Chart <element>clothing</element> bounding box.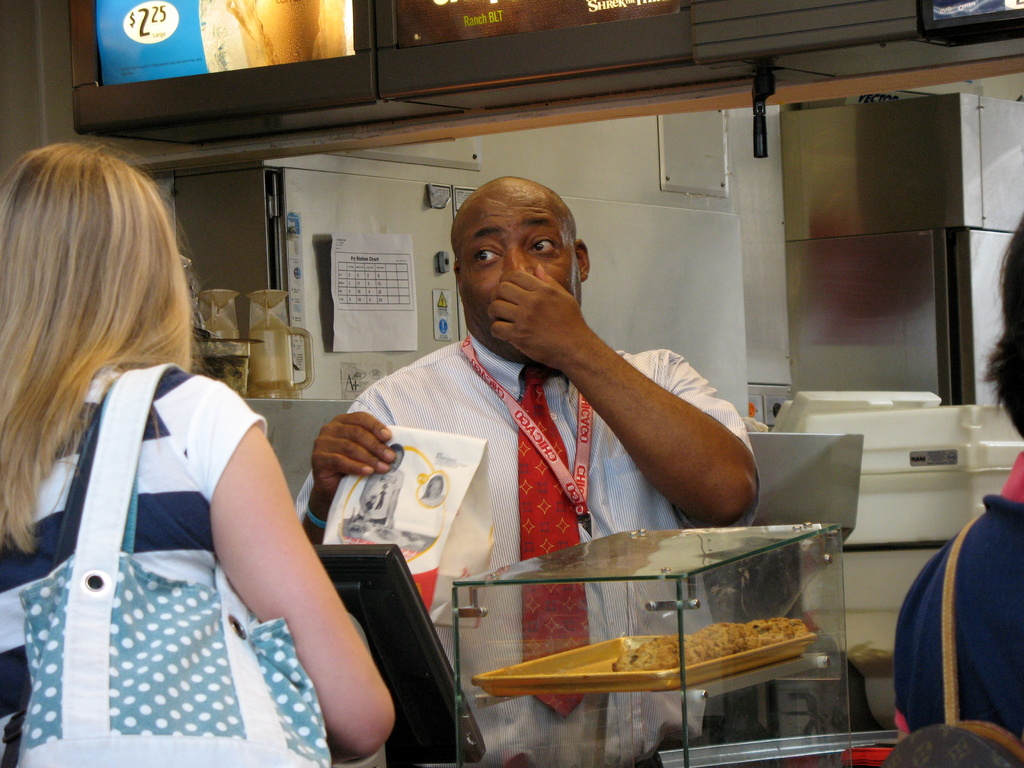
Charted: [0, 358, 324, 767].
